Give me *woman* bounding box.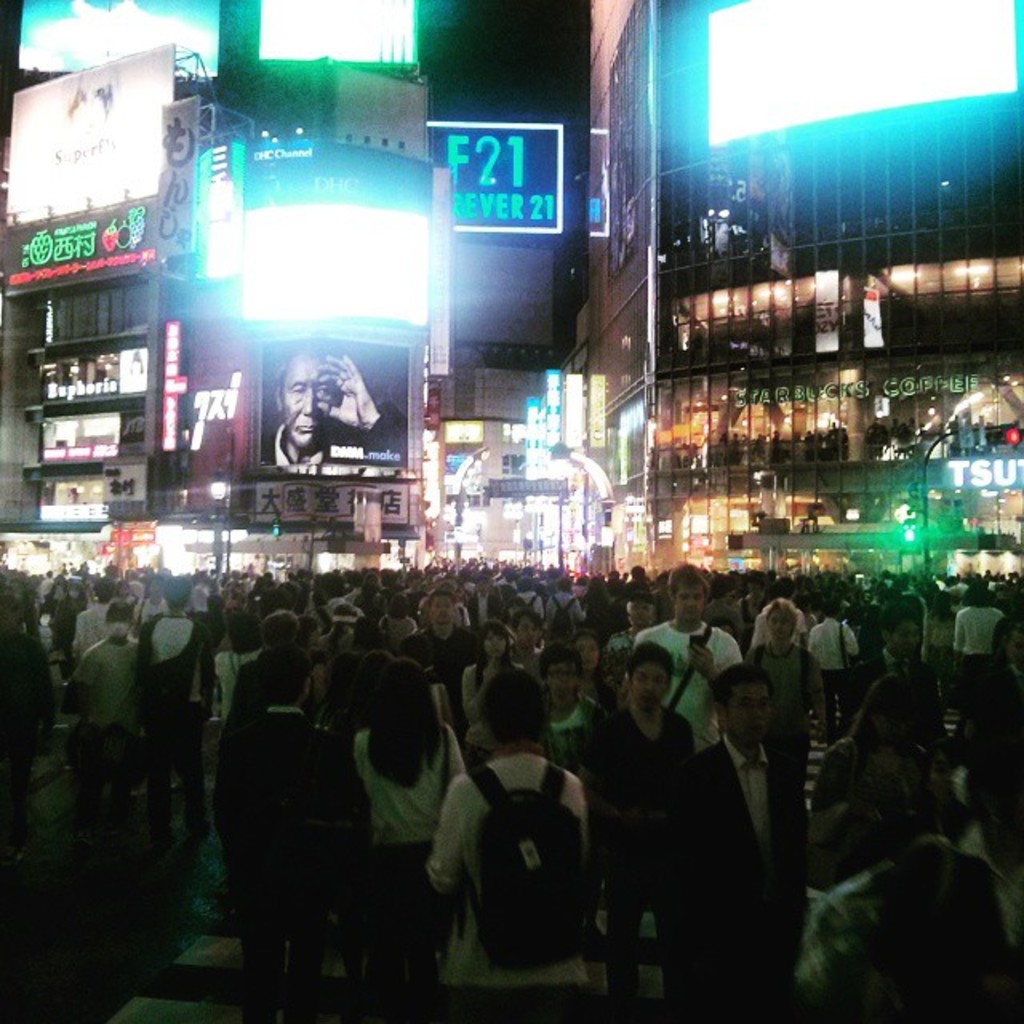
pyautogui.locateOnScreen(573, 632, 616, 715).
